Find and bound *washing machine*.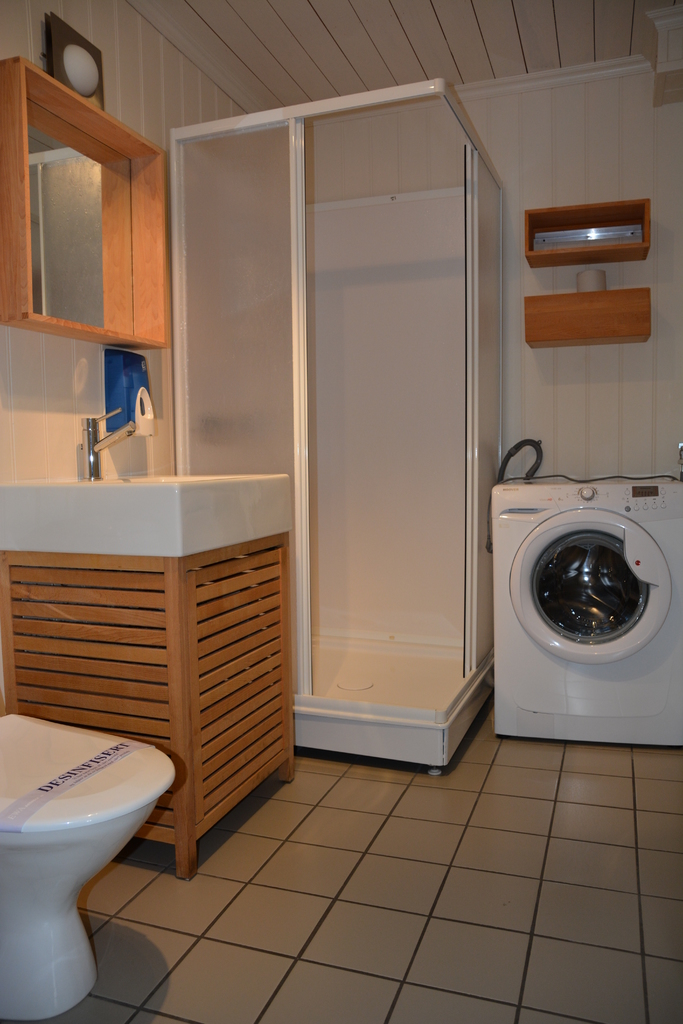
Bound: 491:435:682:741.
